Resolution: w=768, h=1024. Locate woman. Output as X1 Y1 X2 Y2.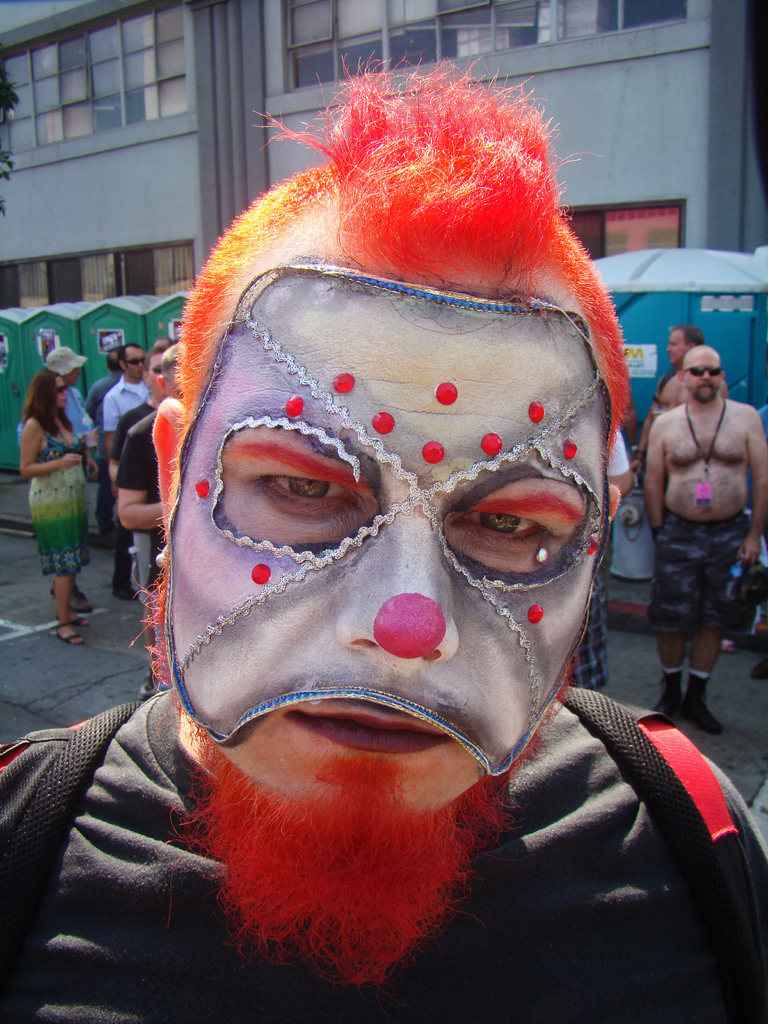
8 346 104 637.
